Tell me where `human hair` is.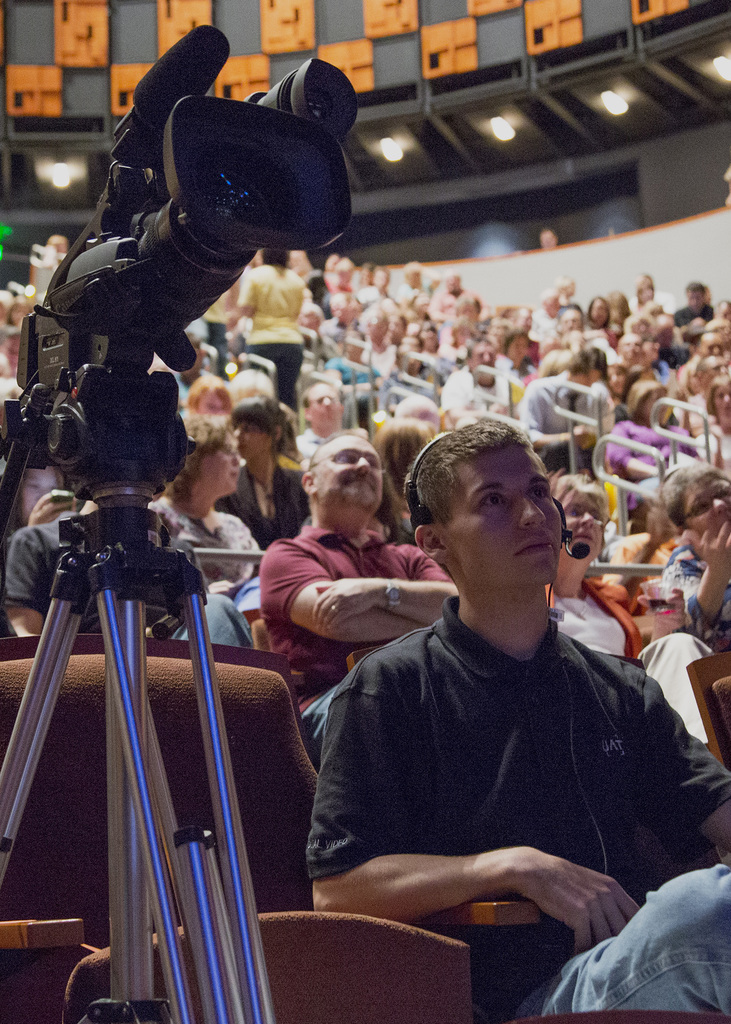
`human hair` is at detection(565, 344, 608, 376).
